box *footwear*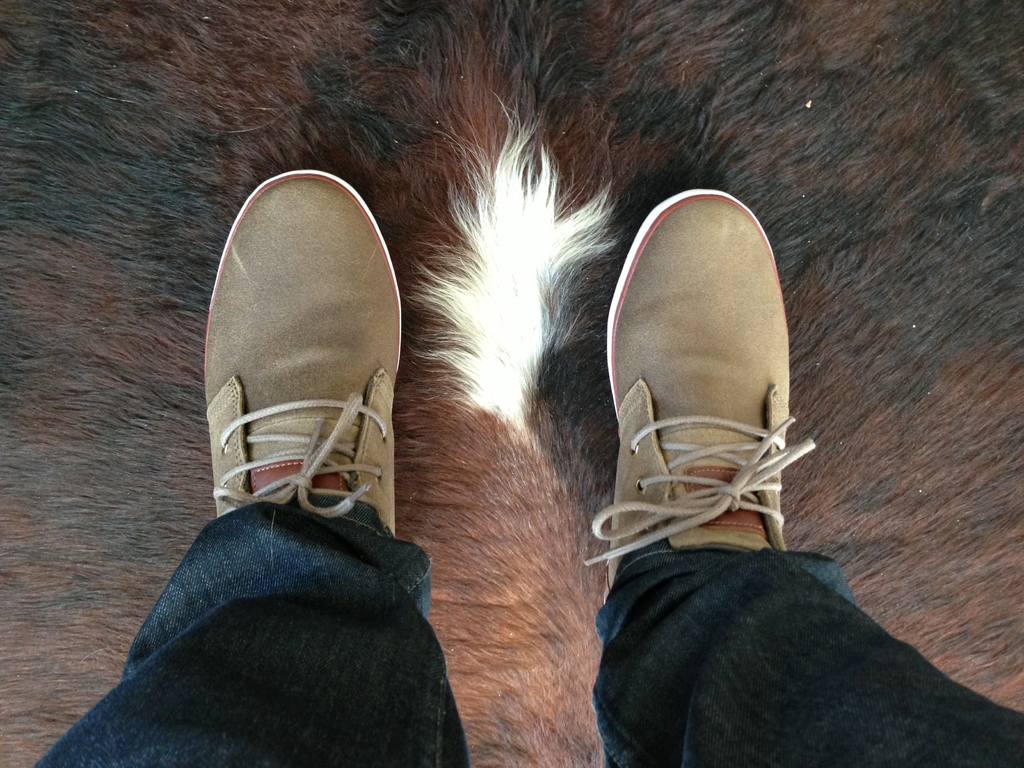
bbox=[200, 175, 407, 538]
